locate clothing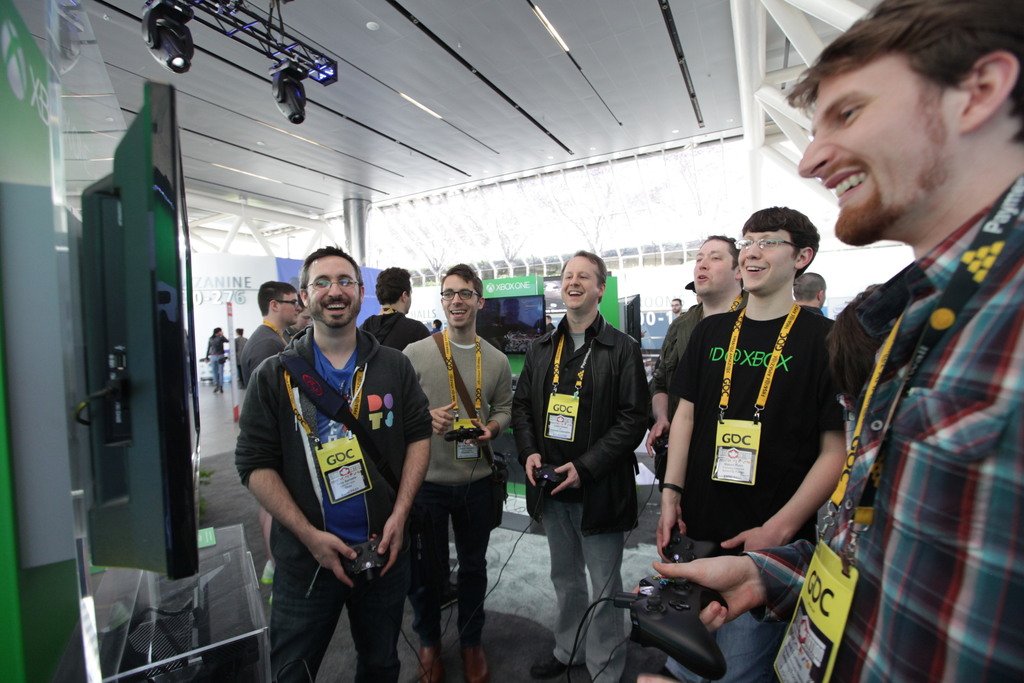
{"x1": 247, "y1": 327, "x2": 288, "y2": 373}
